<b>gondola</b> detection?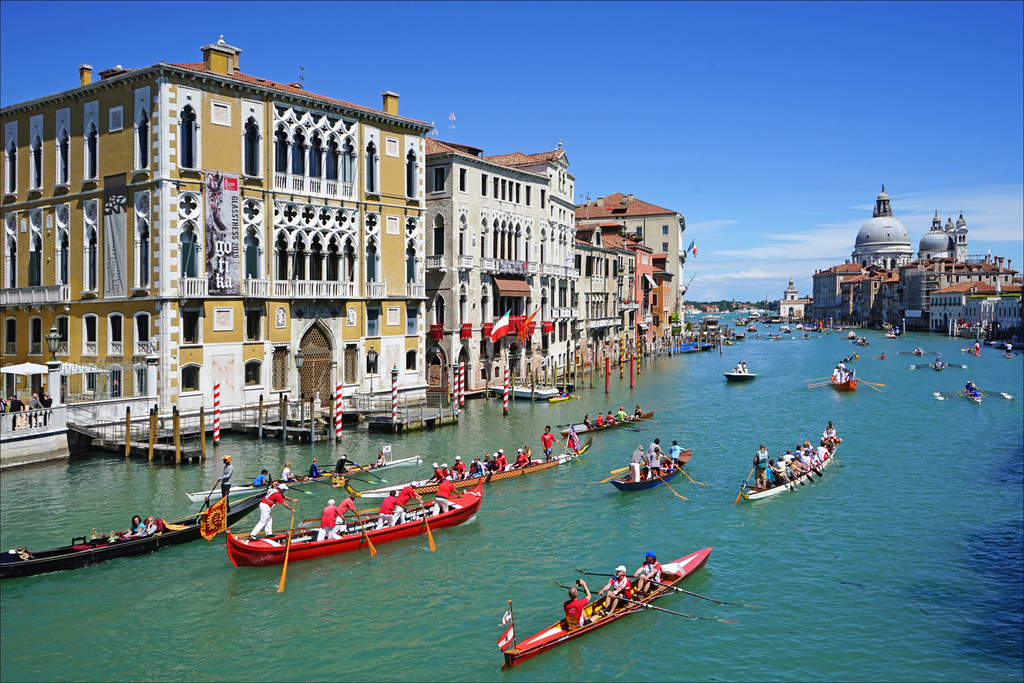
pyautogui.locateOnScreen(213, 459, 511, 573)
